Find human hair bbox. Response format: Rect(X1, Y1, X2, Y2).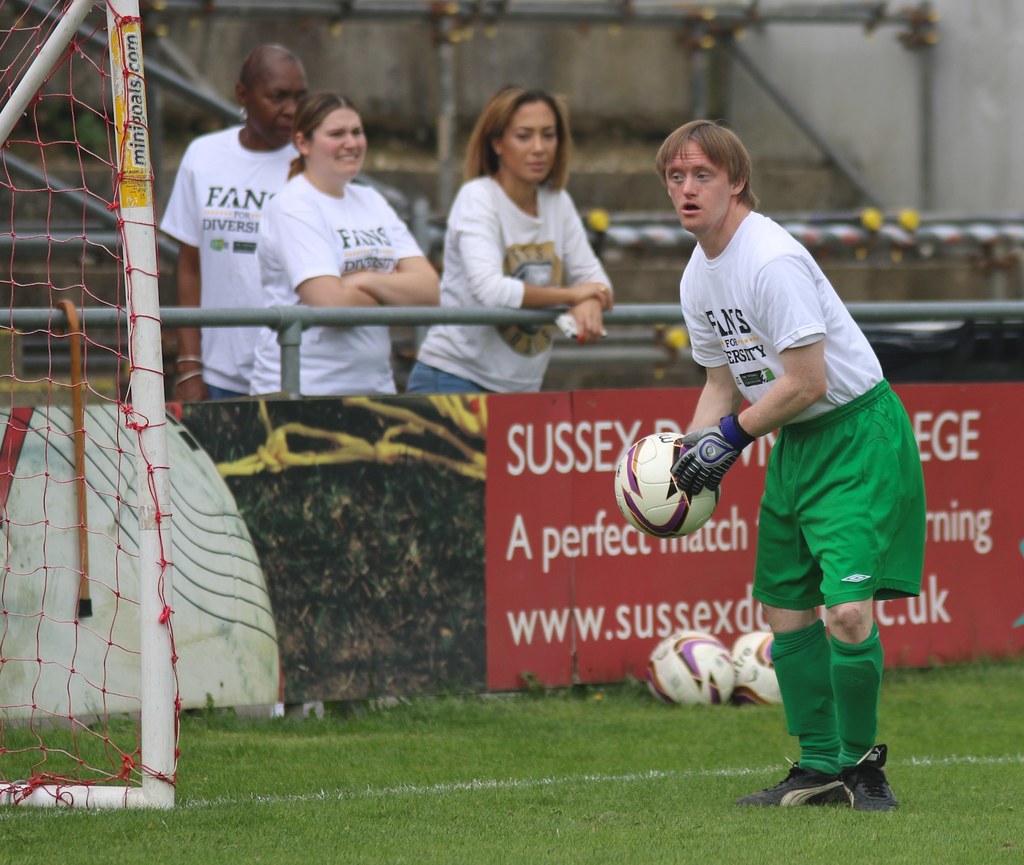
Rect(465, 94, 573, 193).
